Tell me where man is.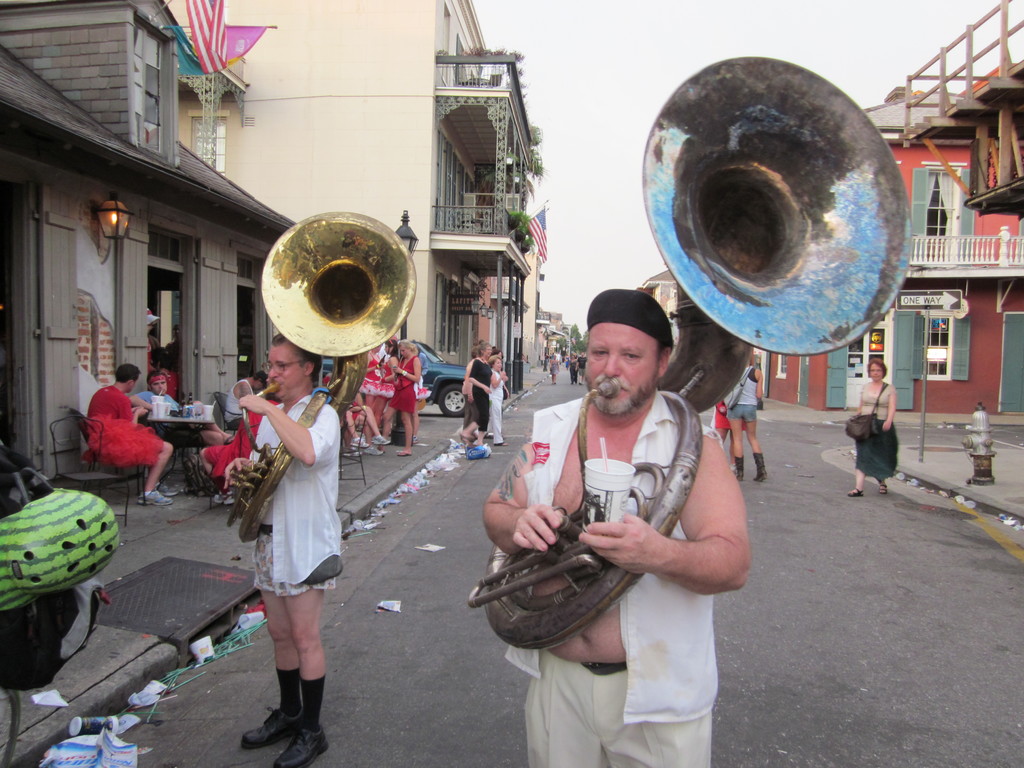
man is at bbox(504, 290, 747, 740).
